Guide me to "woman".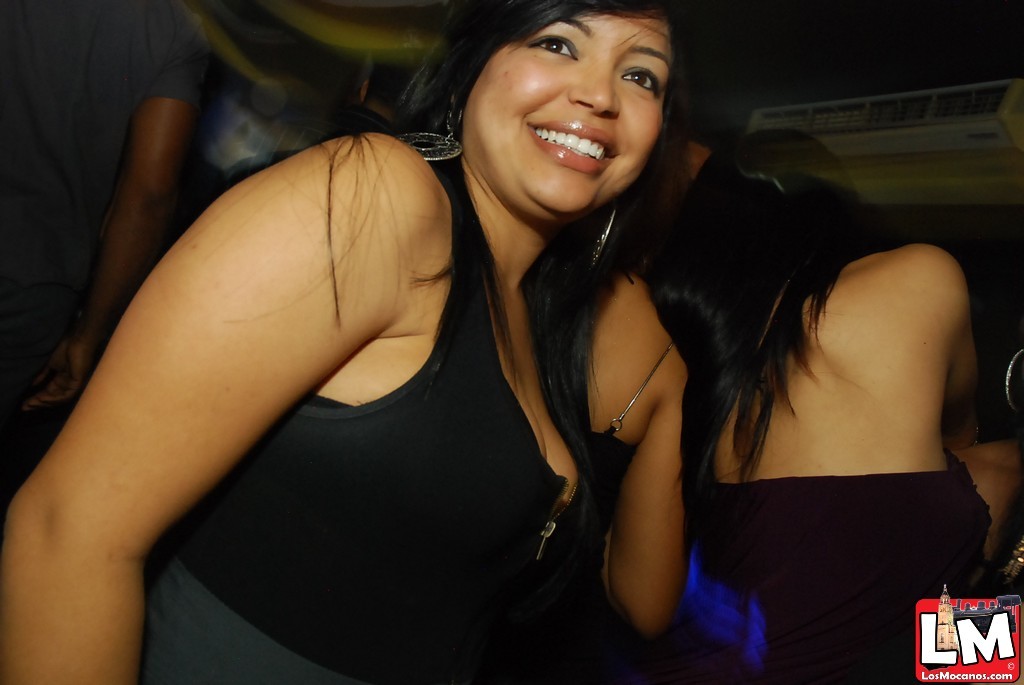
Guidance: select_region(64, 6, 880, 684).
